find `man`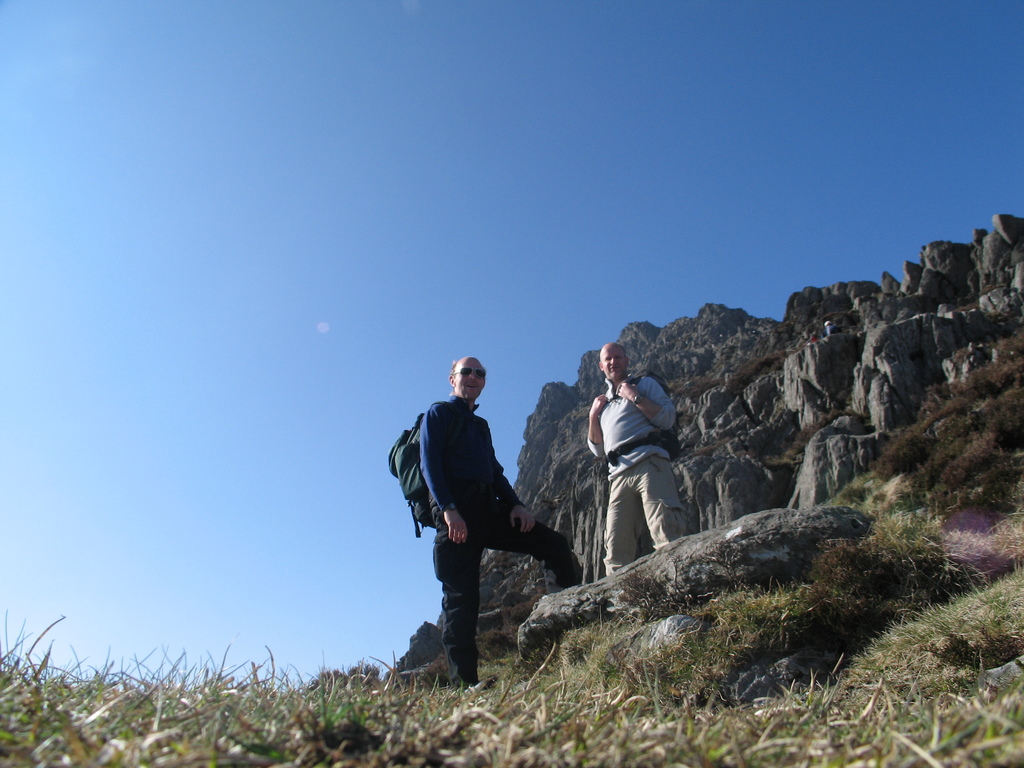
rect(394, 363, 564, 689)
